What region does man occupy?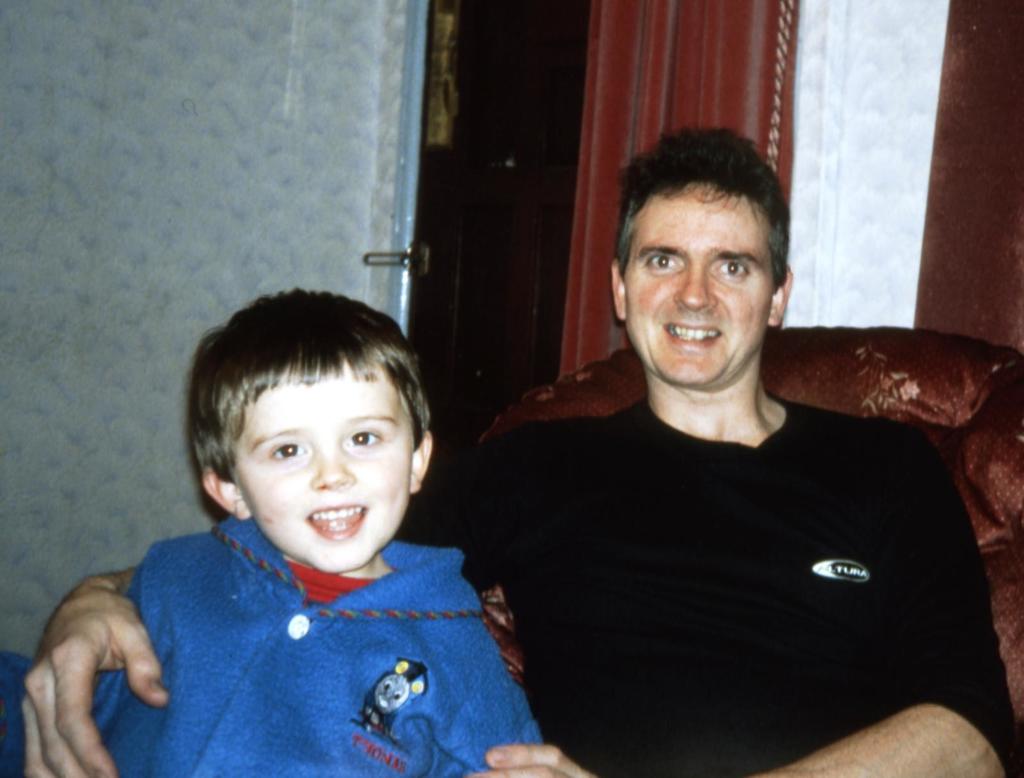
x1=17 y1=121 x2=1021 y2=777.
